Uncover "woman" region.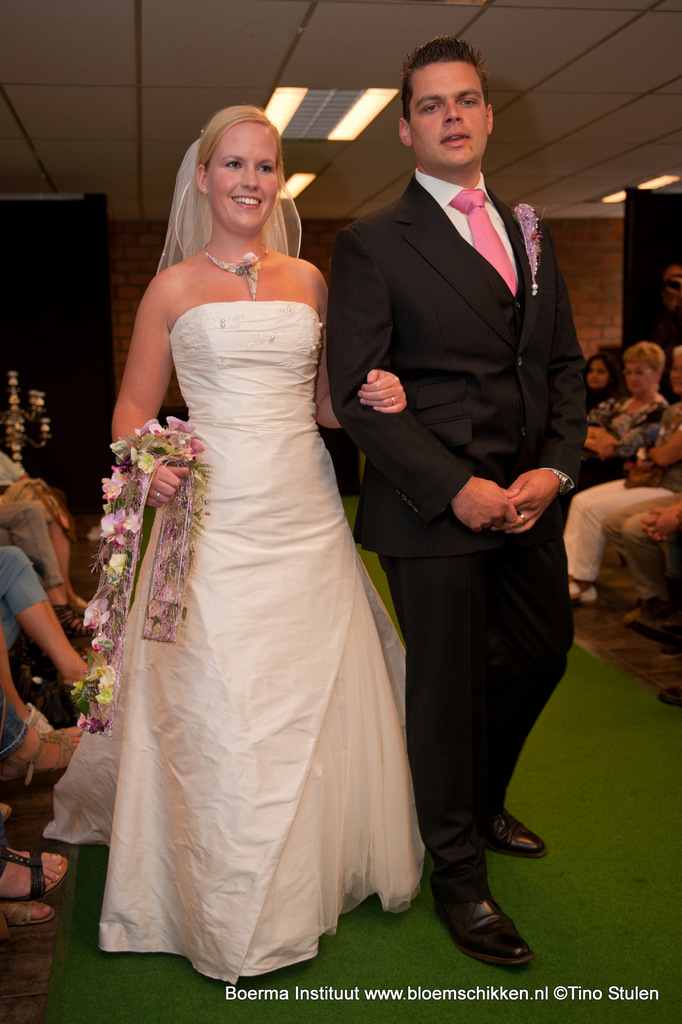
Uncovered: (565,348,681,603).
